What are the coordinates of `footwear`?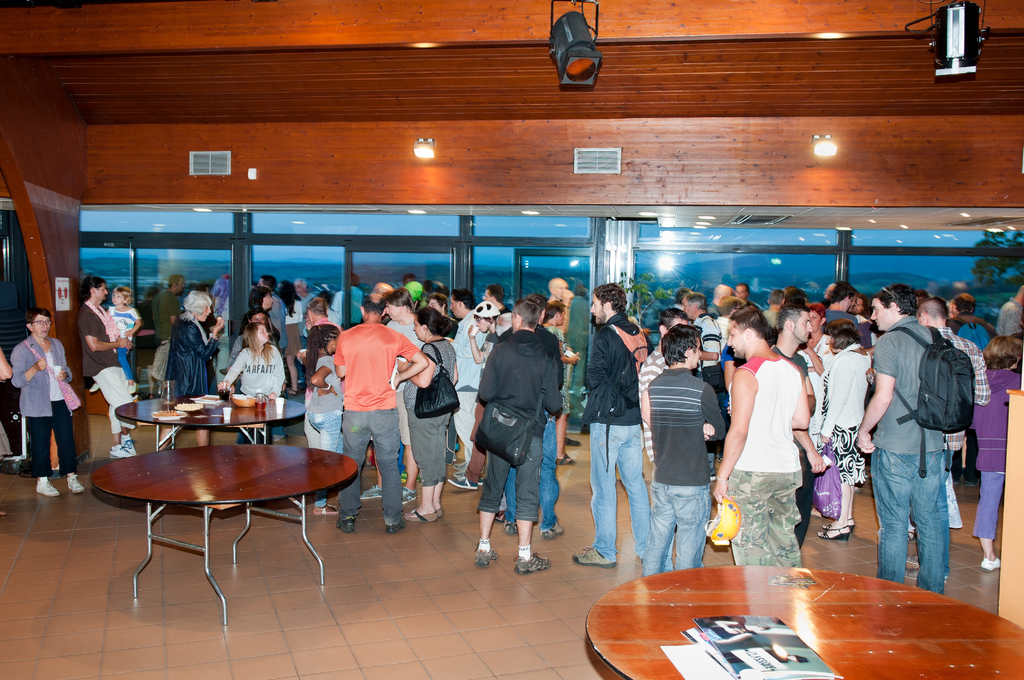
[x1=570, y1=544, x2=620, y2=571].
